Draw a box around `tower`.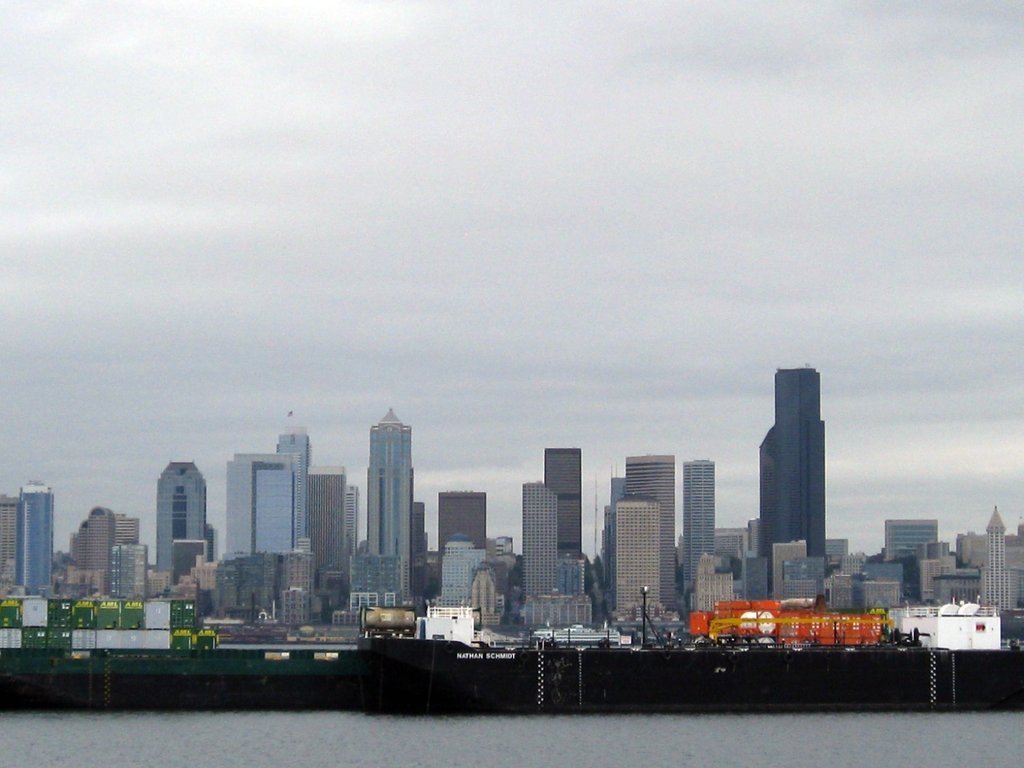
Rect(674, 467, 746, 617).
